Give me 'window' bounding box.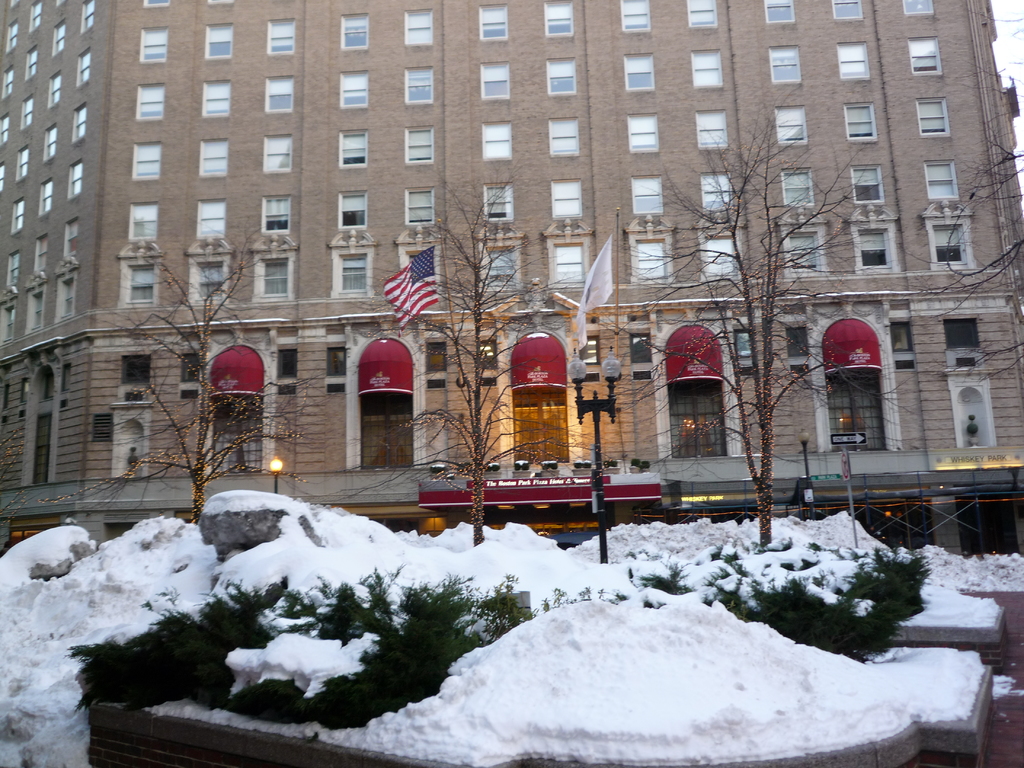
852:164:884:204.
